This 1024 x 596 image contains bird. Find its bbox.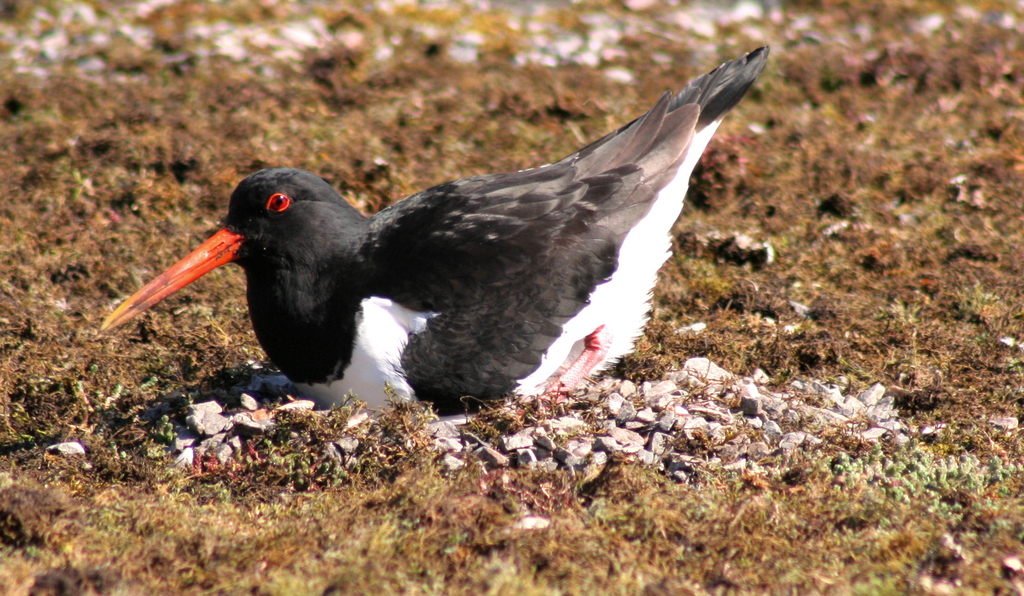
95,28,769,420.
